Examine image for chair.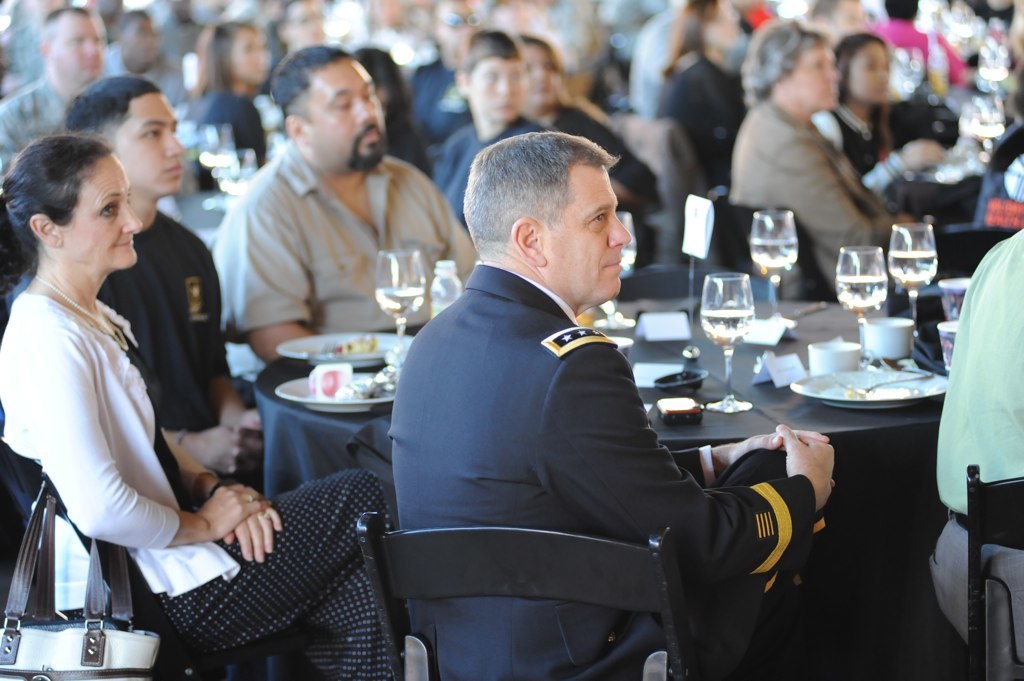
Examination result: x1=363, y1=505, x2=795, y2=680.
